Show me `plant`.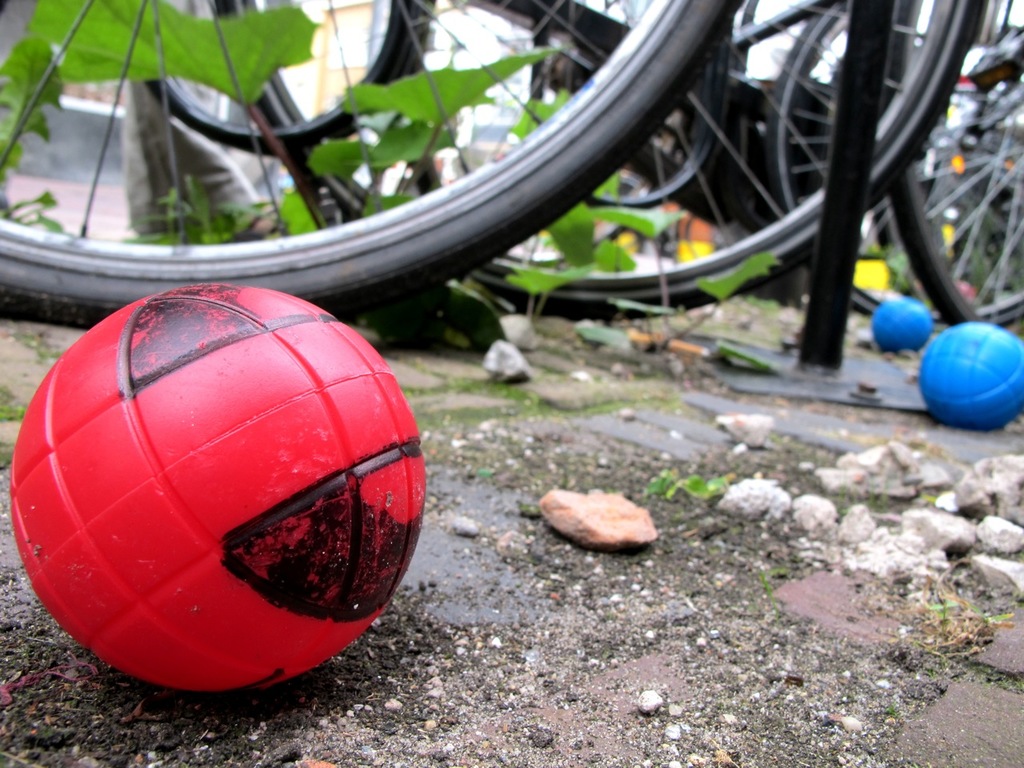
`plant` is here: region(439, 355, 679, 421).
